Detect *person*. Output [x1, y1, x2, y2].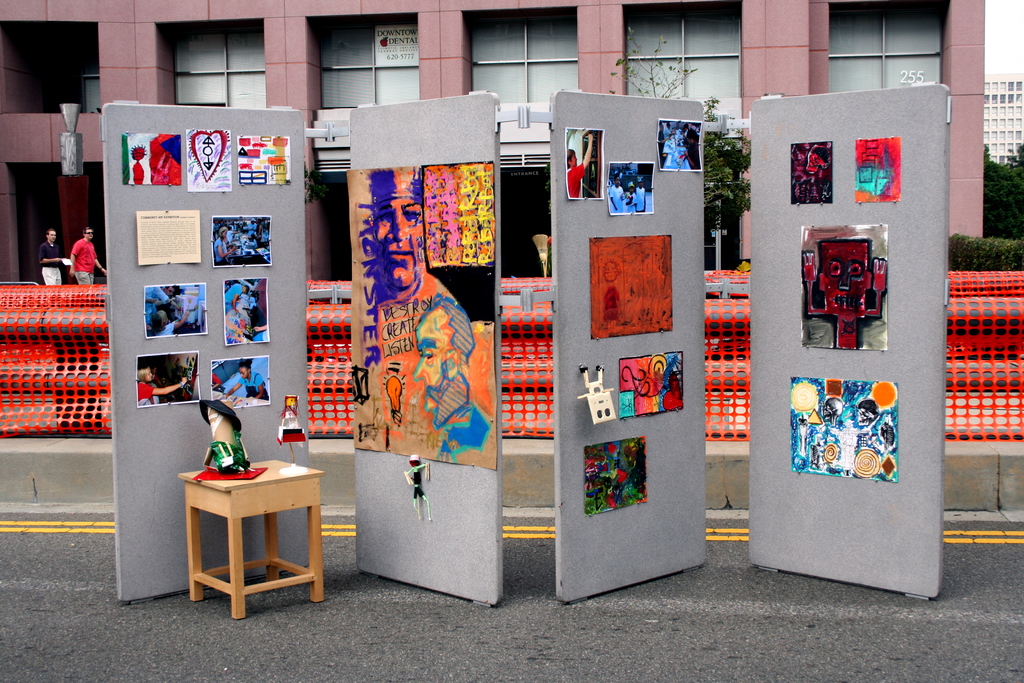
[566, 134, 592, 201].
